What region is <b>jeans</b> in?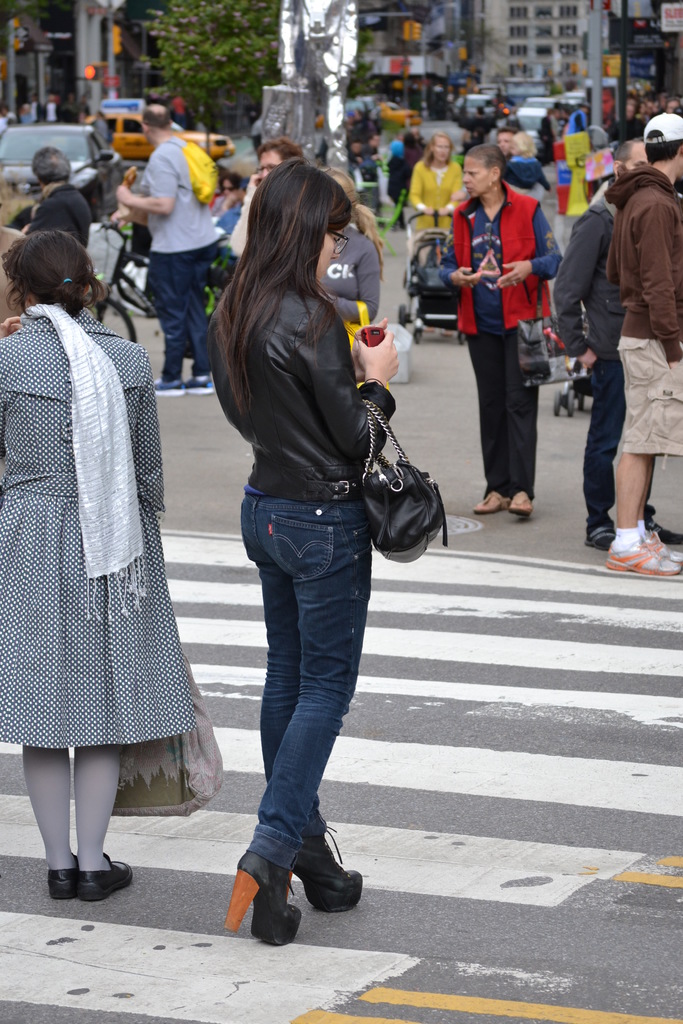
left=576, top=358, right=621, bottom=522.
